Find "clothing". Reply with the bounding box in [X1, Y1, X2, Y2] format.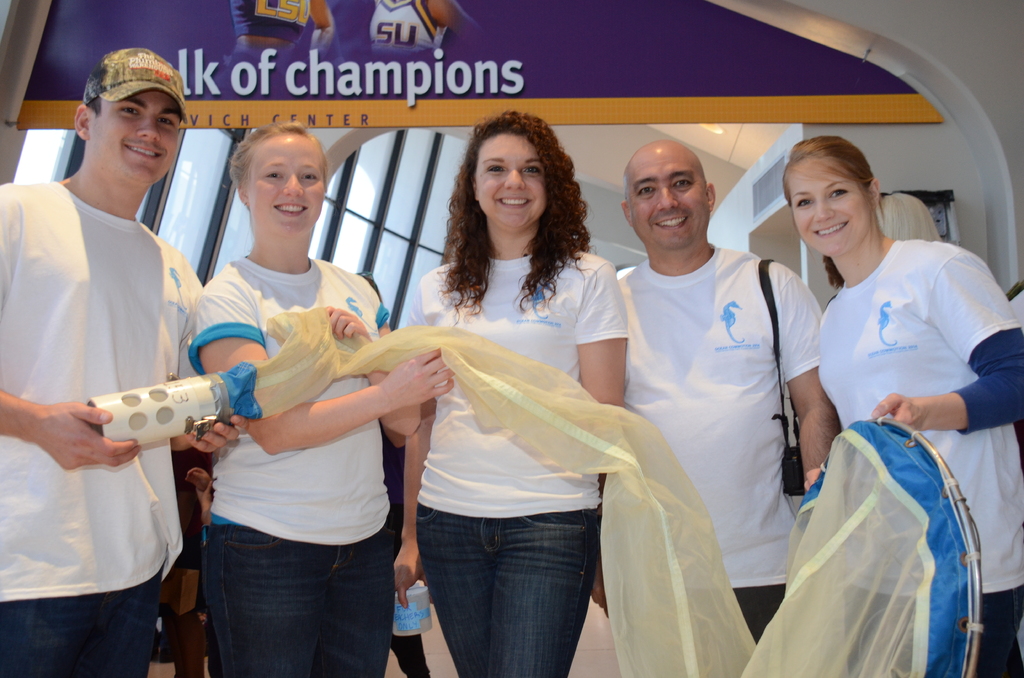
[188, 245, 393, 677].
